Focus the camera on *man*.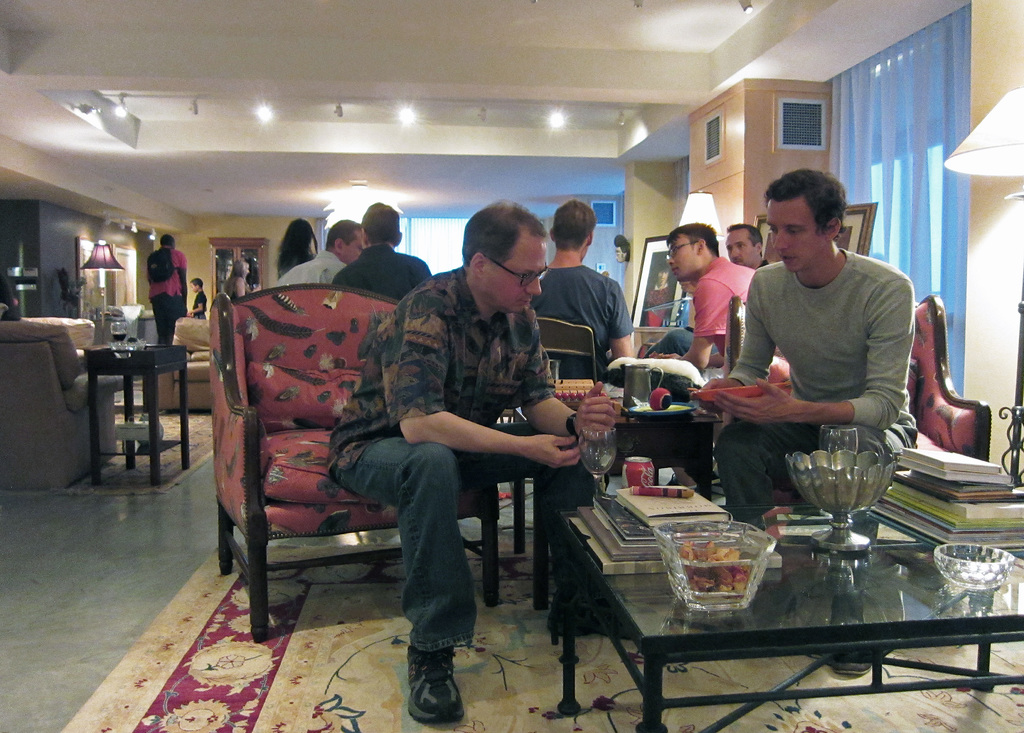
Focus region: (x1=643, y1=224, x2=790, y2=380).
